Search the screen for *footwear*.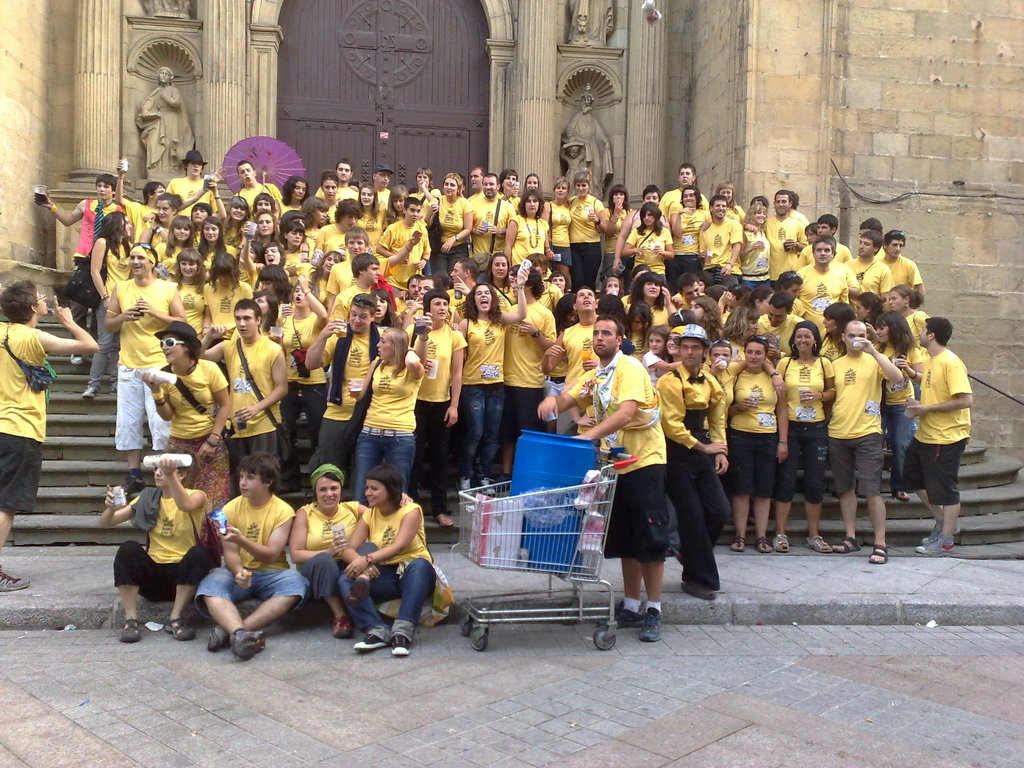
Found at x1=202 y1=625 x2=234 y2=653.
